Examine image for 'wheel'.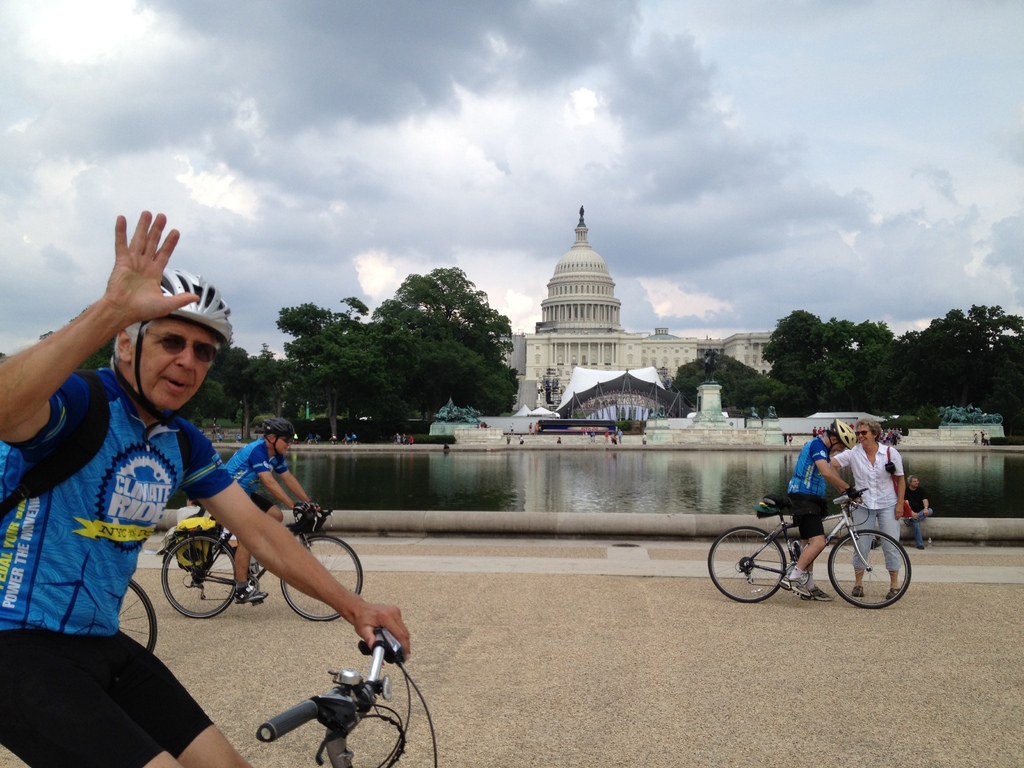
Examination result: BBox(159, 537, 237, 619).
